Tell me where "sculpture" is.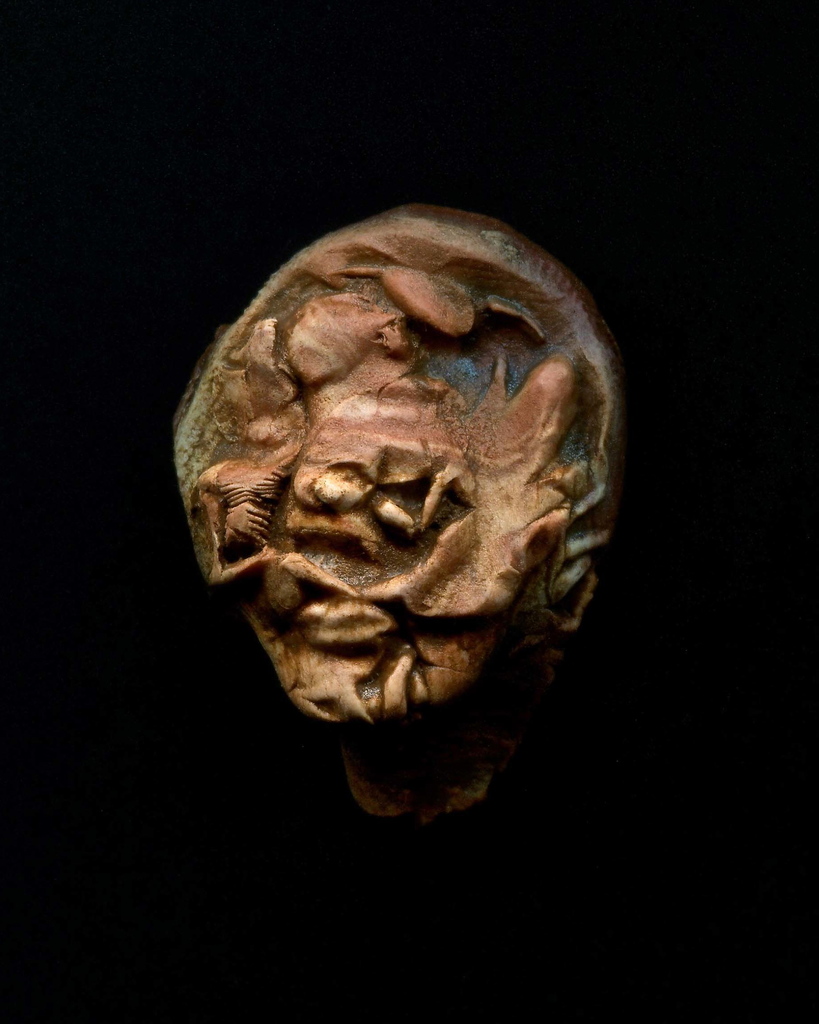
"sculpture" is at 166 195 630 804.
